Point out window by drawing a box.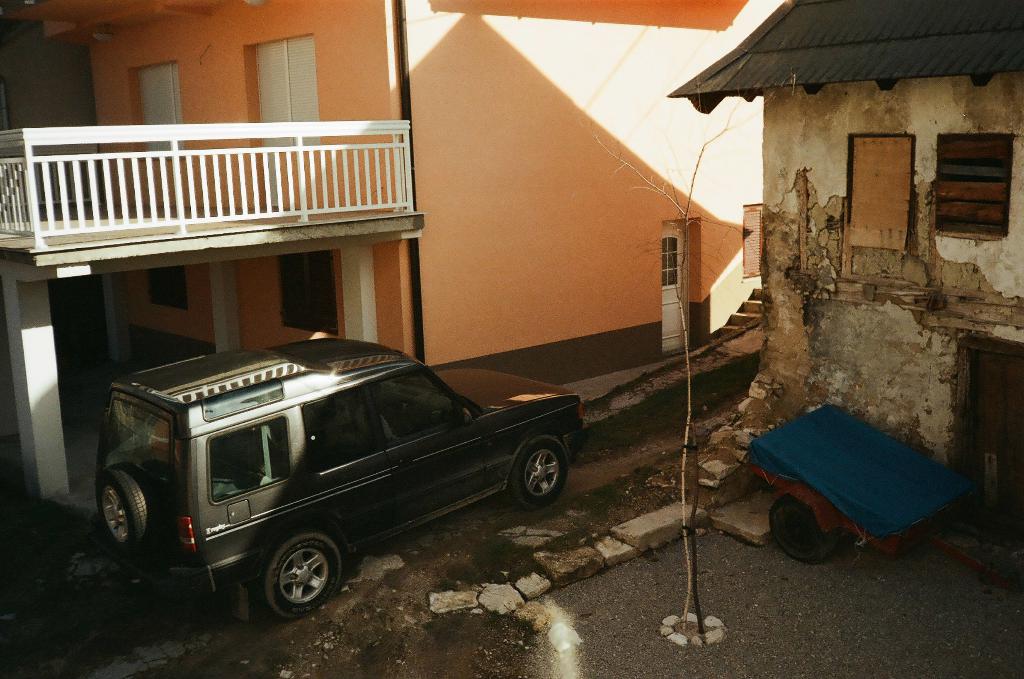
<region>935, 136, 1012, 237</region>.
